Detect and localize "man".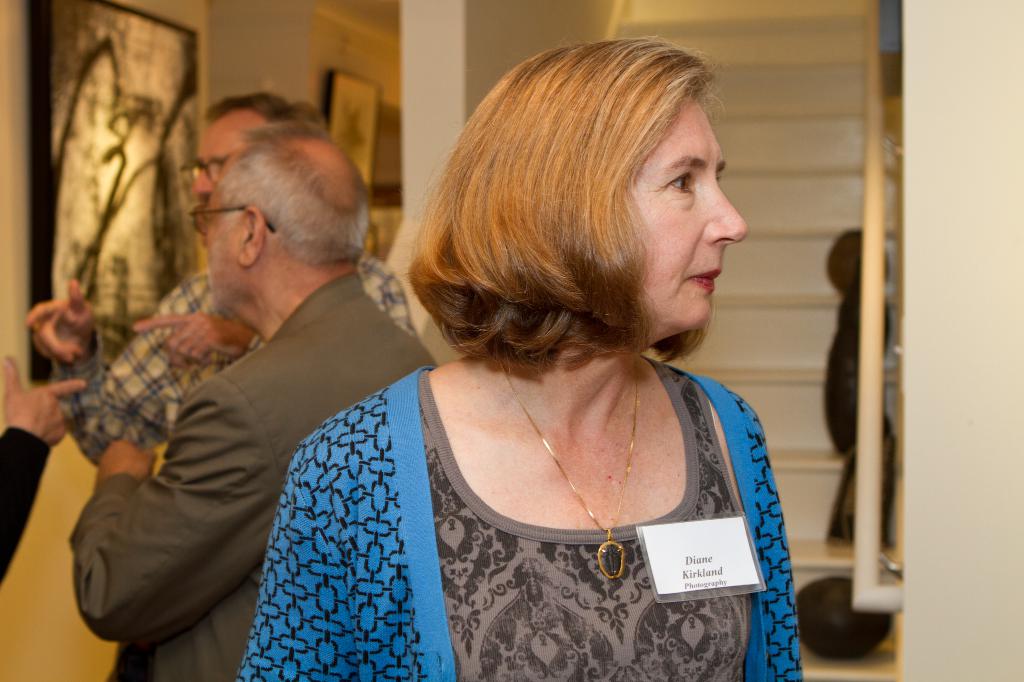
Localized at region(24, 94, 420, 477).
